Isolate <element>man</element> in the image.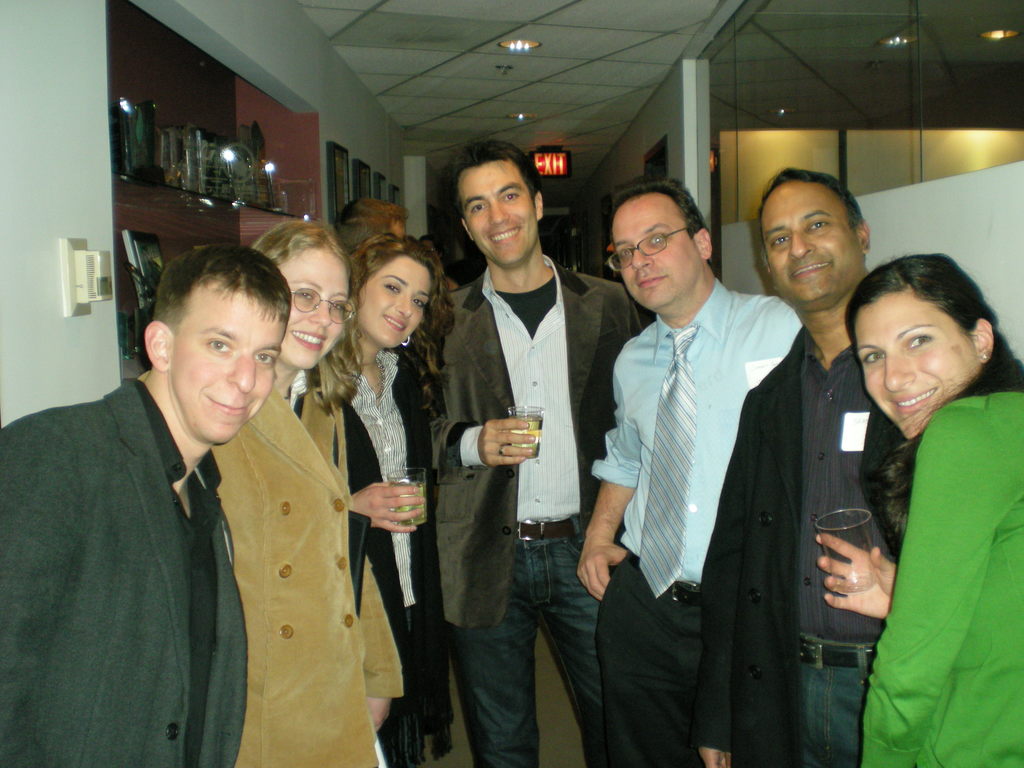
Isolated region: select_region(700, 168, 908, 767).
